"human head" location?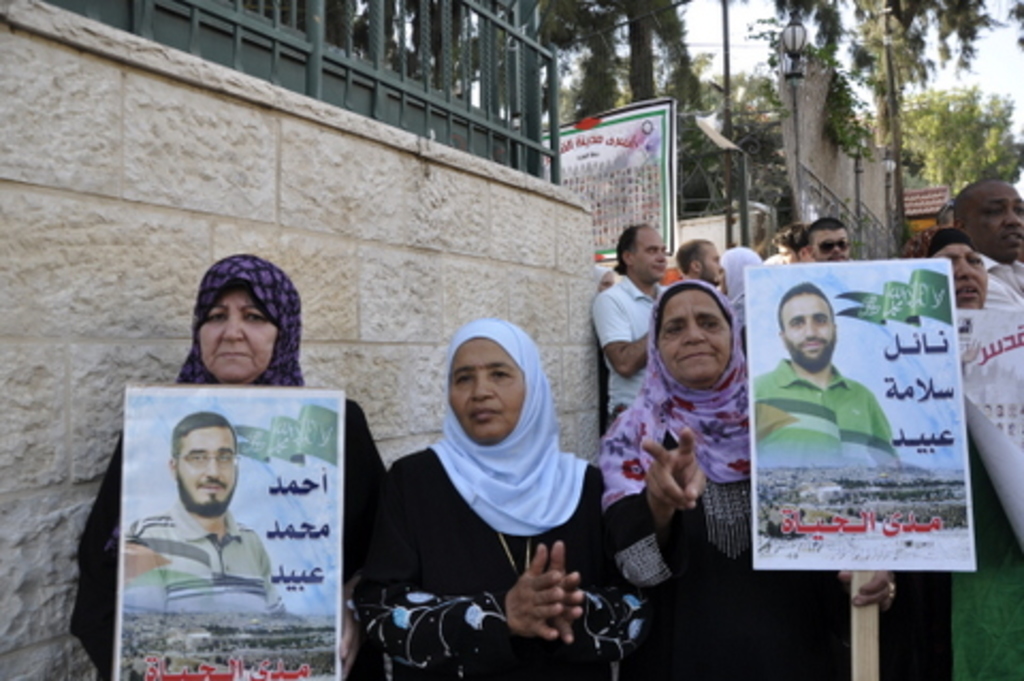
bbox=[954, 175, 1022, 254]
